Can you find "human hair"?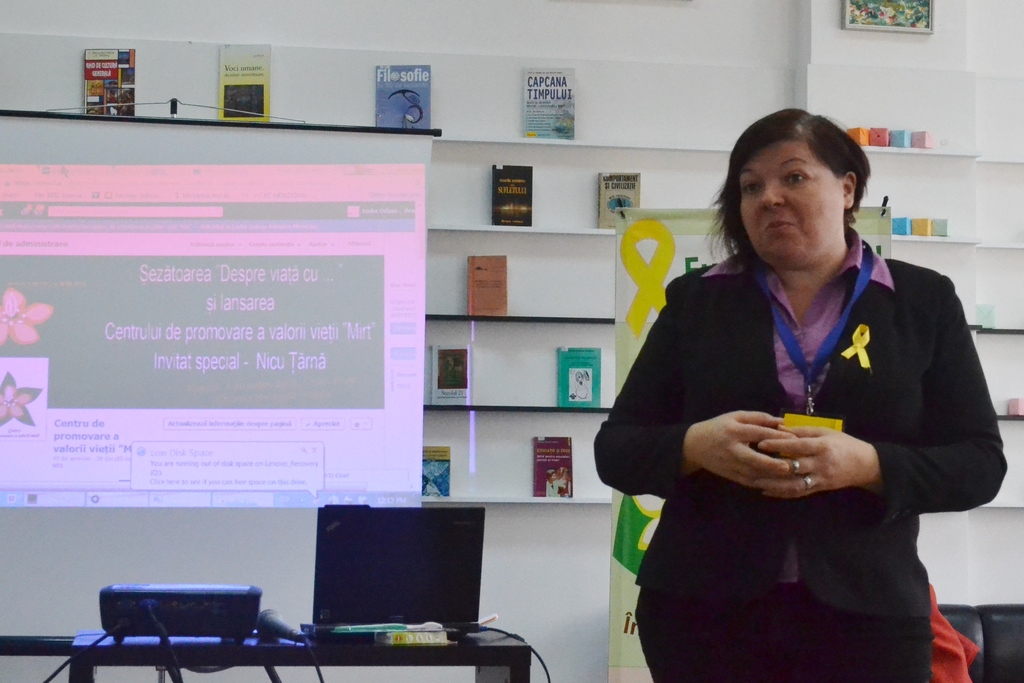
Yes, bounding box: [x1=720, y1=111, x2=876, y2=269].
